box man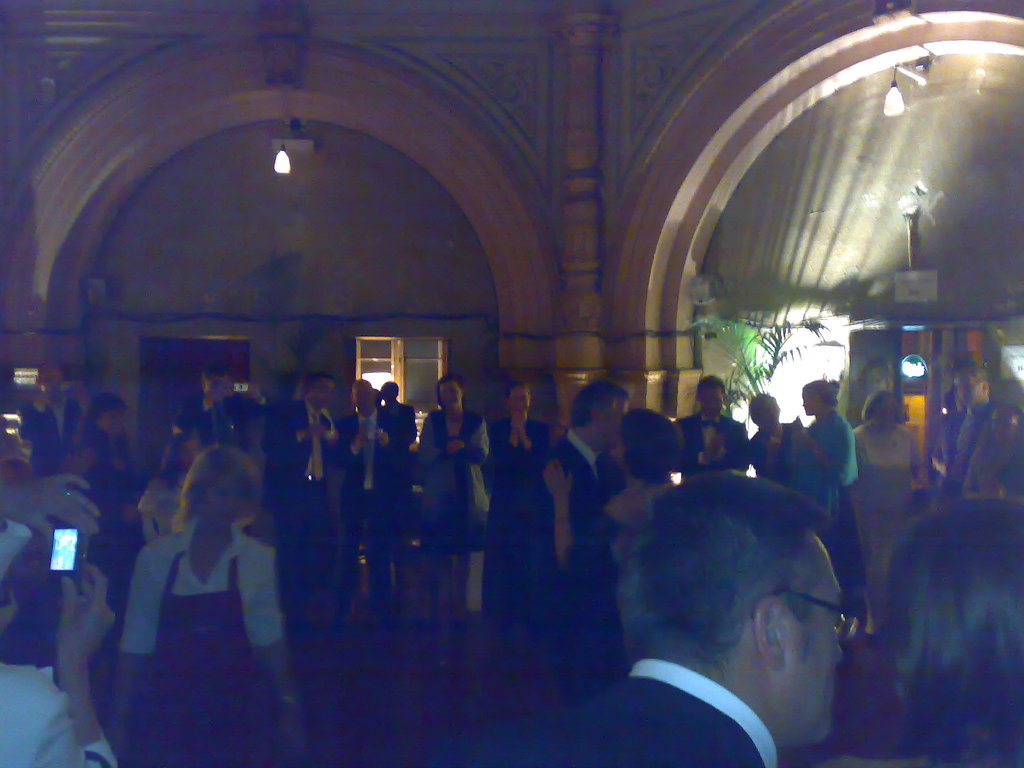
(x1=179, y1=364, x2=234, y2=424)
